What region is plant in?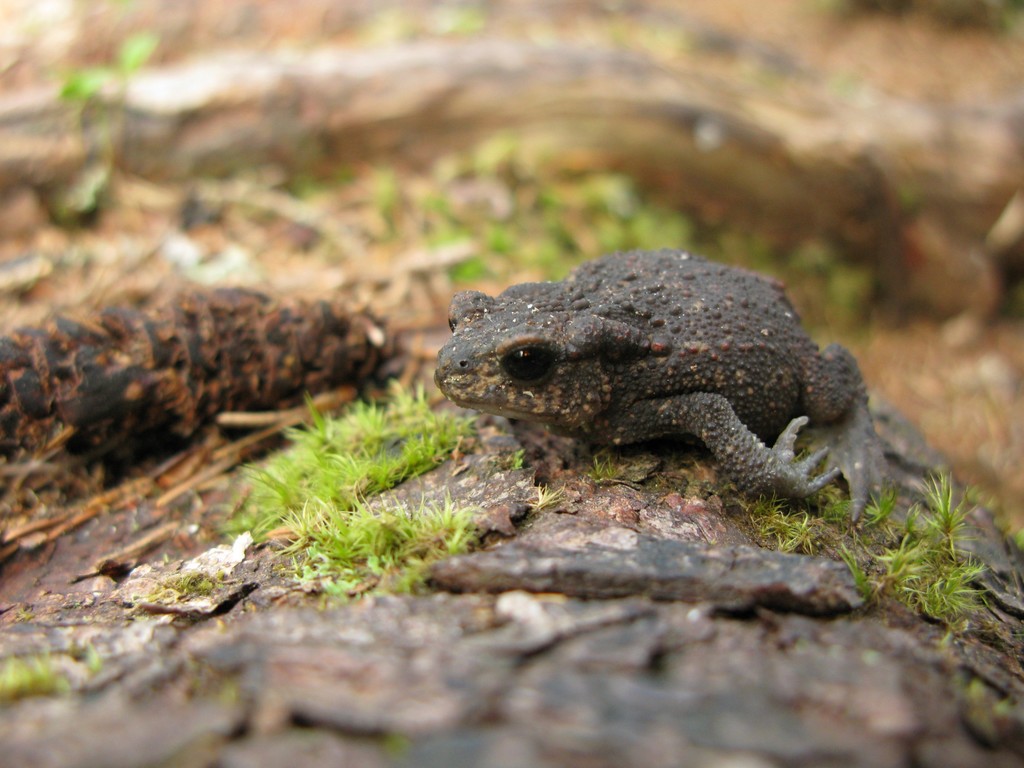
(832, 474, 997, 641).
